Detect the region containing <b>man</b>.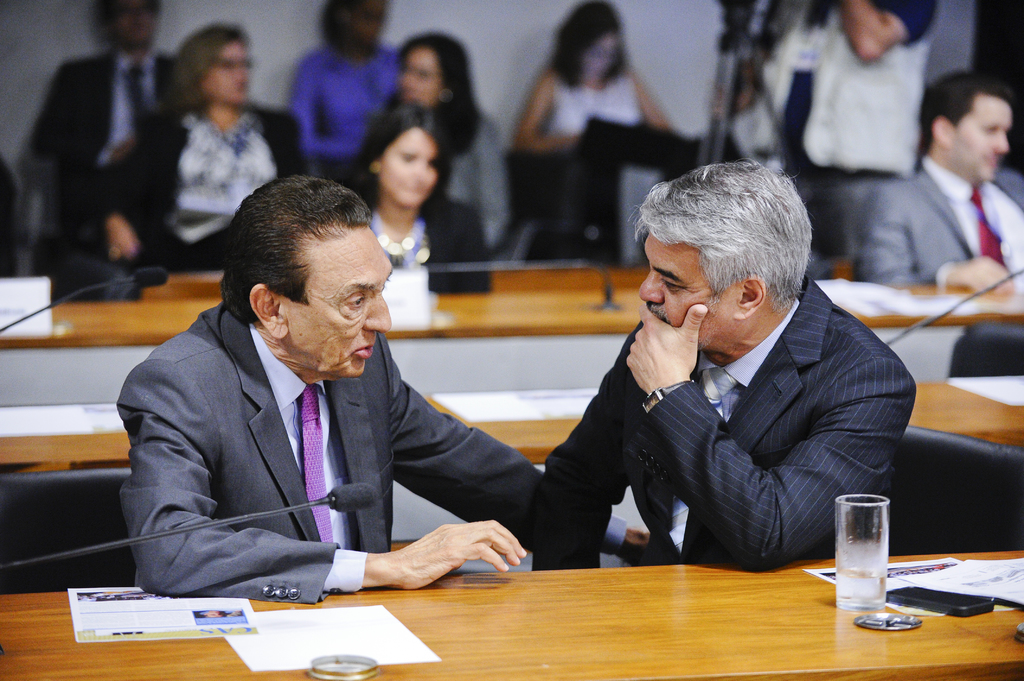
l=86, t=202, r=535, b=594.
